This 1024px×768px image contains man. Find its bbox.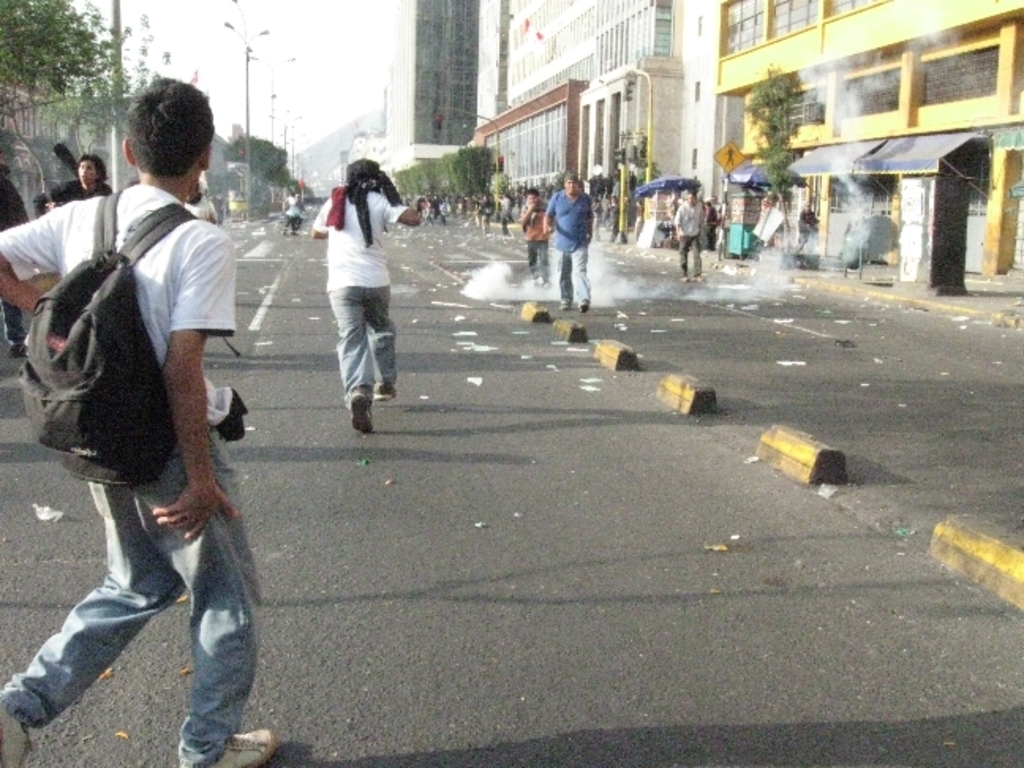
[670,185,710,278].
